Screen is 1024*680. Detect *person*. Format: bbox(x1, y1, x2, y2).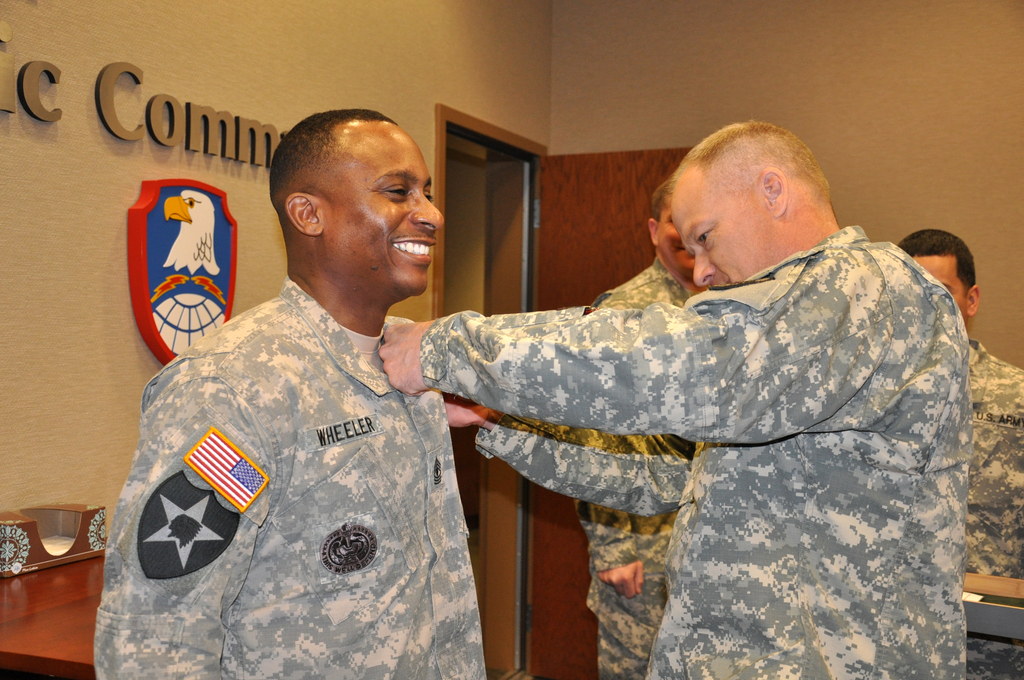
bbox(896, 225, 1023, 679).
